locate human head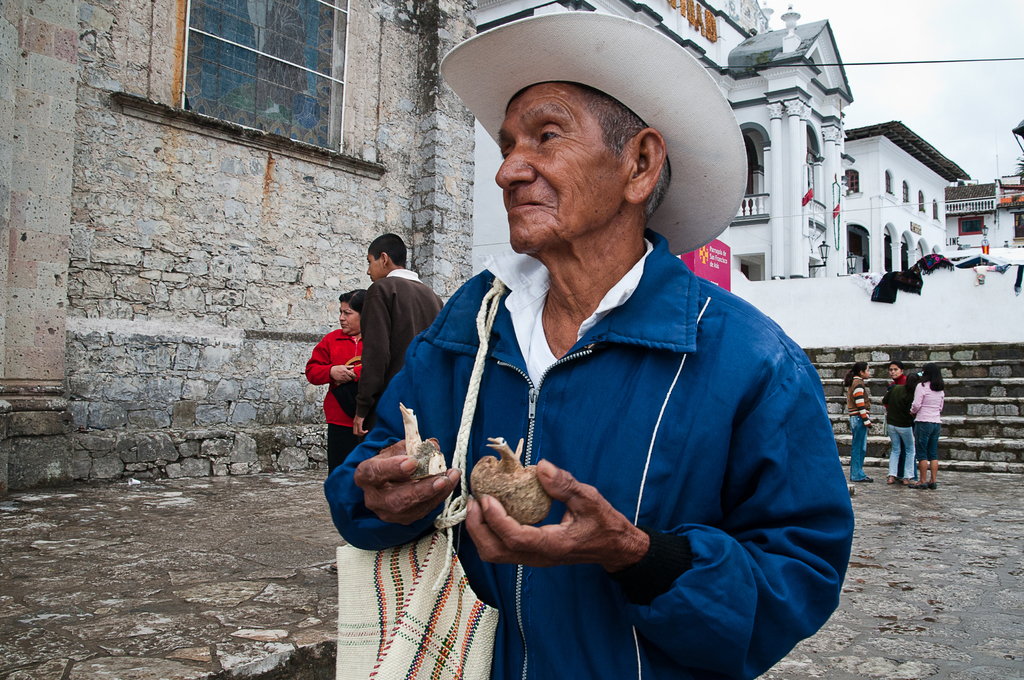
left=886, top=362, right=900, bottom=382
